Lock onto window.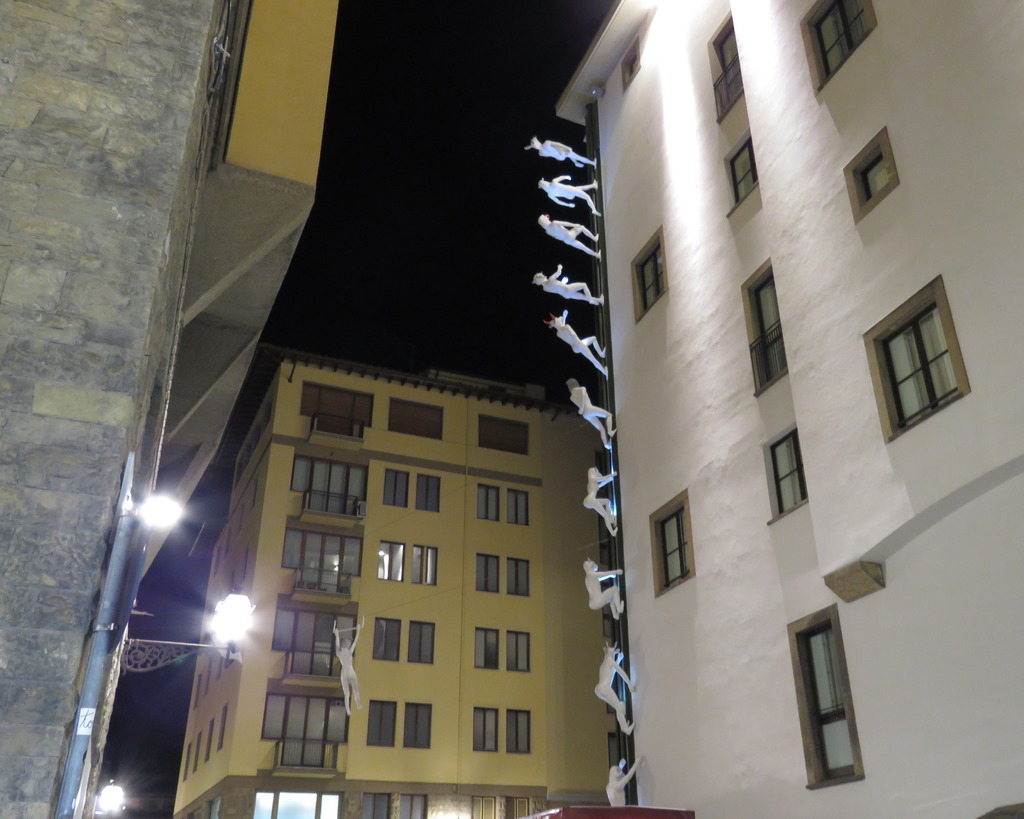
Locked: 250 481 258 507.
